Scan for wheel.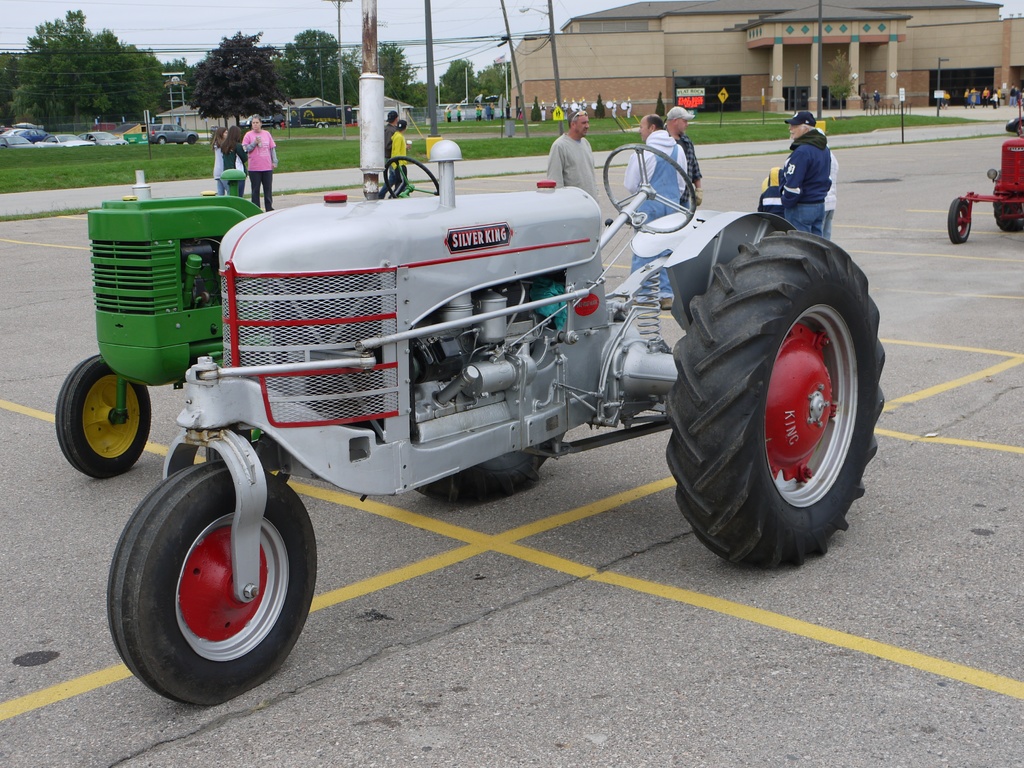
Scan result: 668:230:887:568.
